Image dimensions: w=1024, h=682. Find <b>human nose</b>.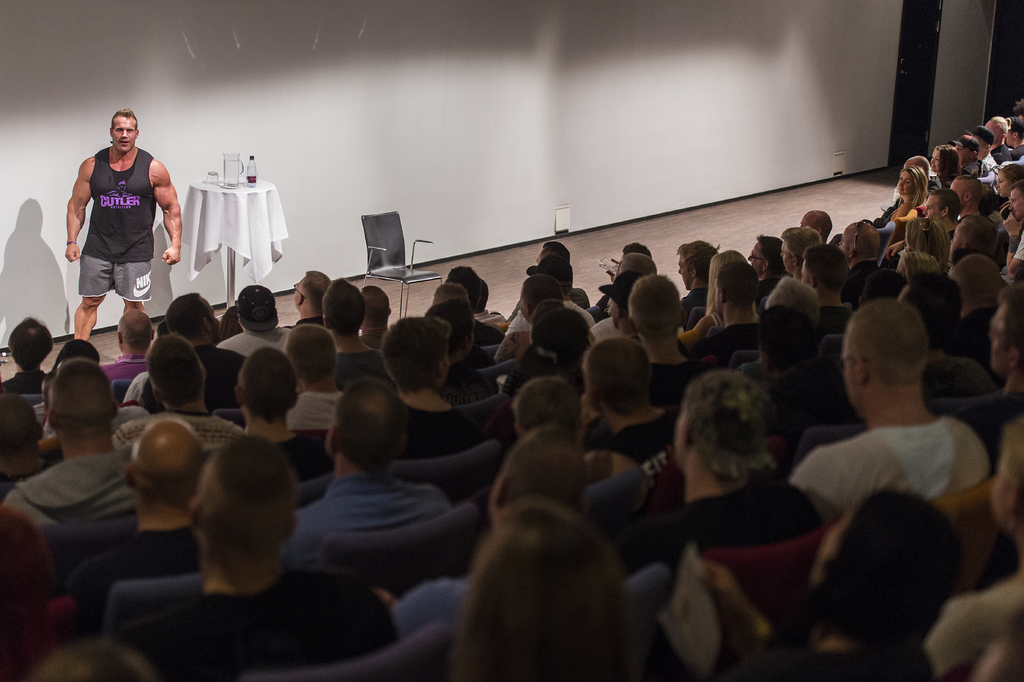
(x1=1012, y1=204, x2=1013, y2=208).
